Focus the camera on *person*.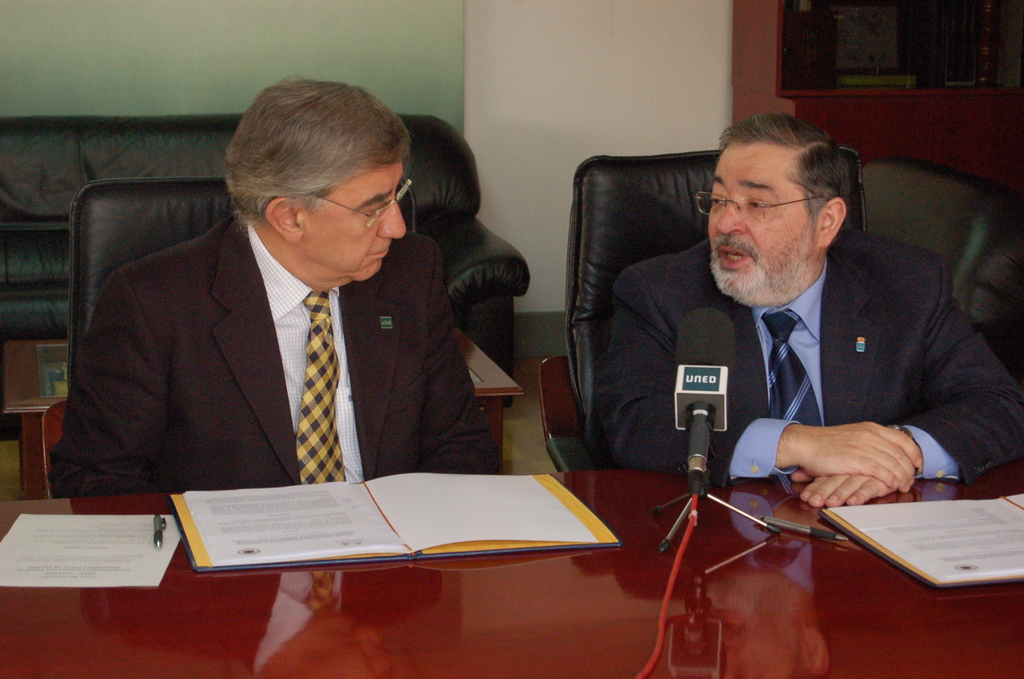
Focus region: <bbox>610, 115, 1023, 507</bbox>.
